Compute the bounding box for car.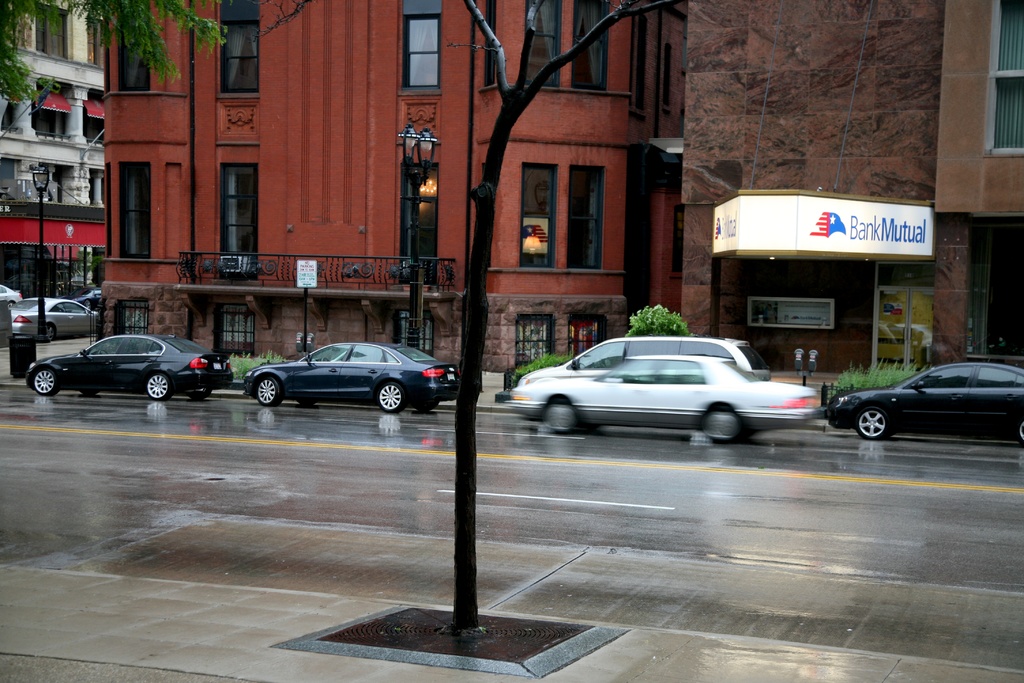
box=[10, 297, 99, 342].
